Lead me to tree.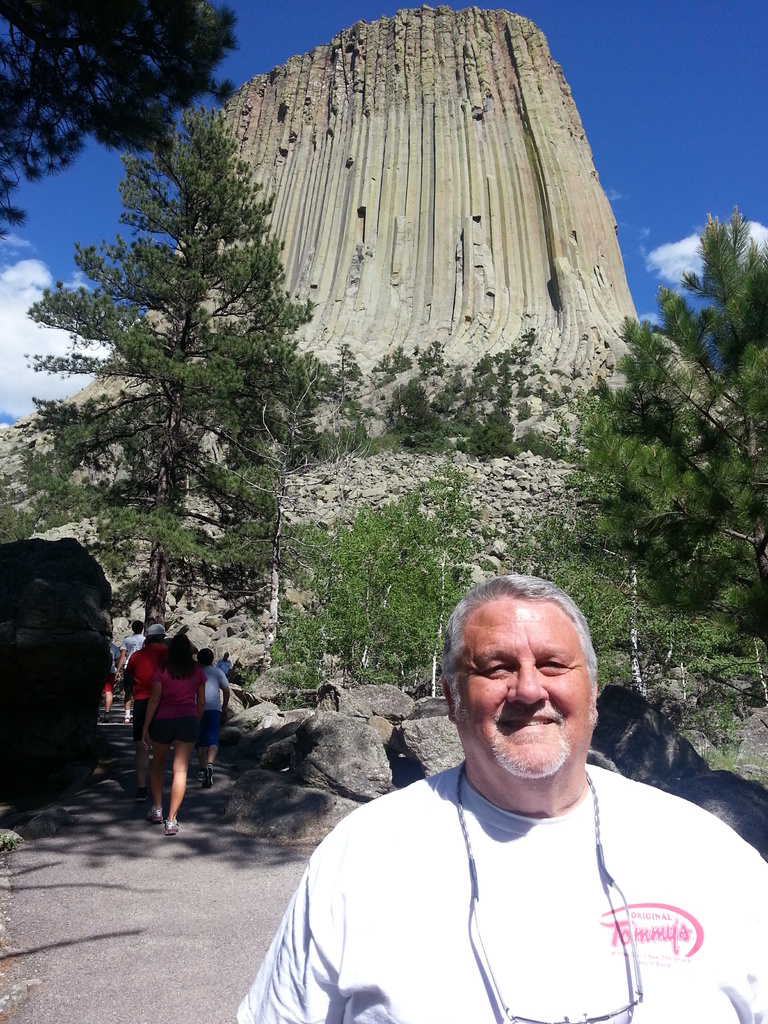
Lead to <region>0, 0, 228, 244</region>.
